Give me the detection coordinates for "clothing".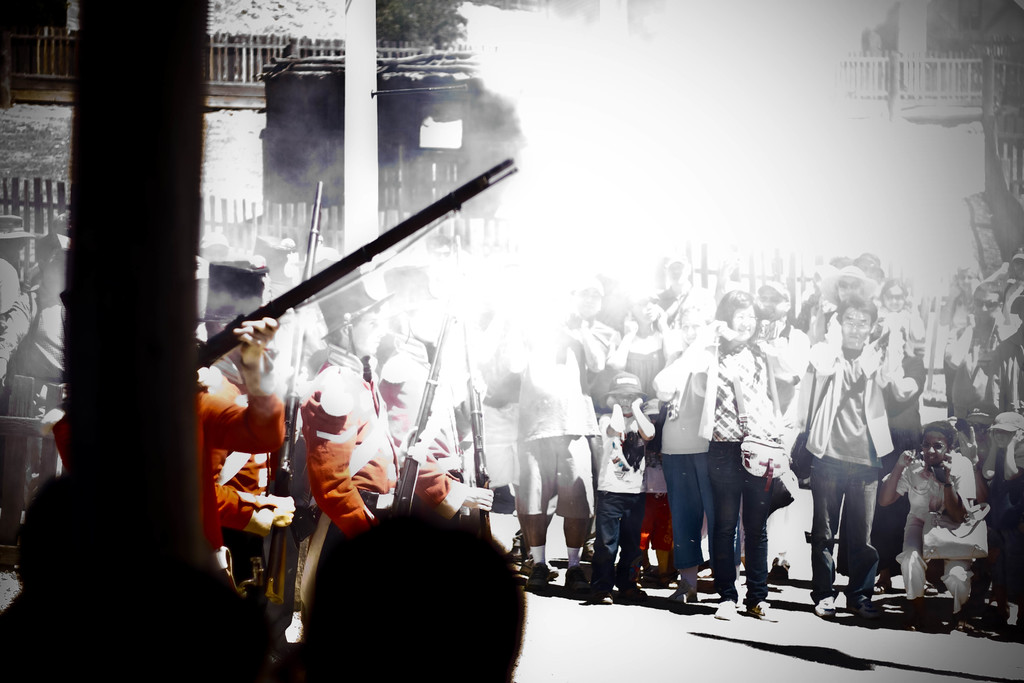
Rect(559, 319, 619, 381).
